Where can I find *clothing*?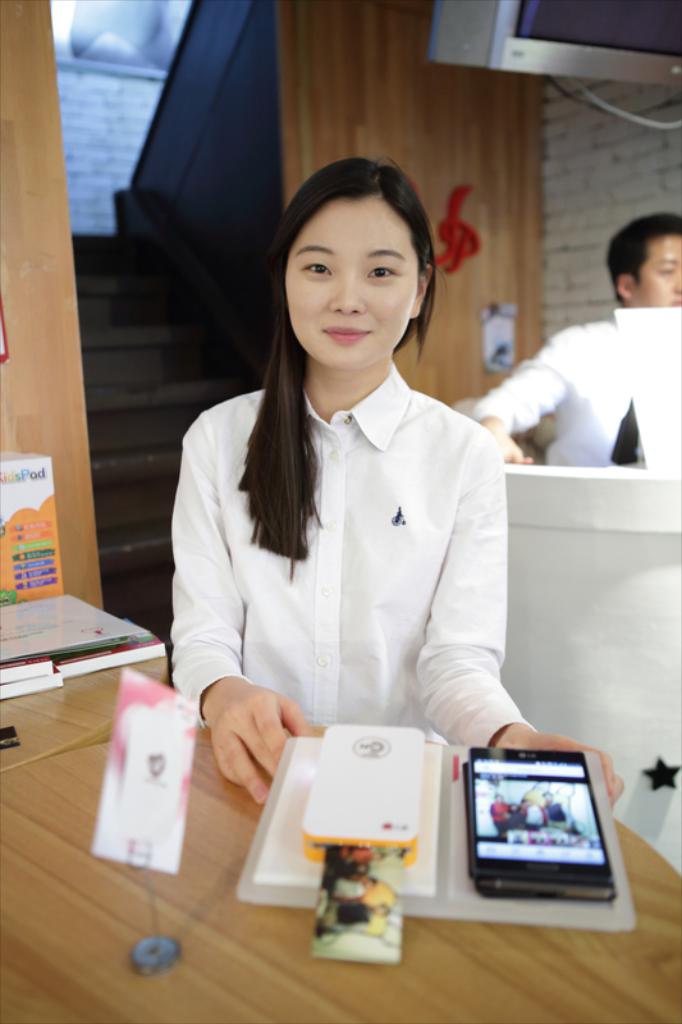
You can find it at bbox=(472, 323, 635, 472).
